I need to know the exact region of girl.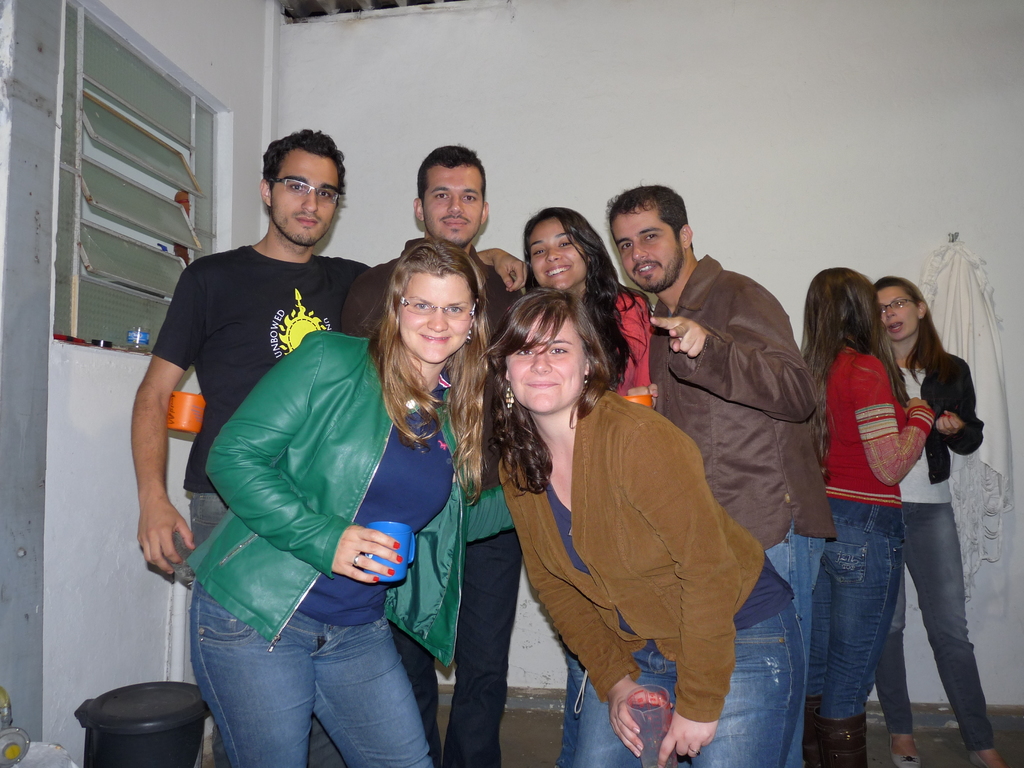
Region: bbox=[507, 206, 674, 763].
